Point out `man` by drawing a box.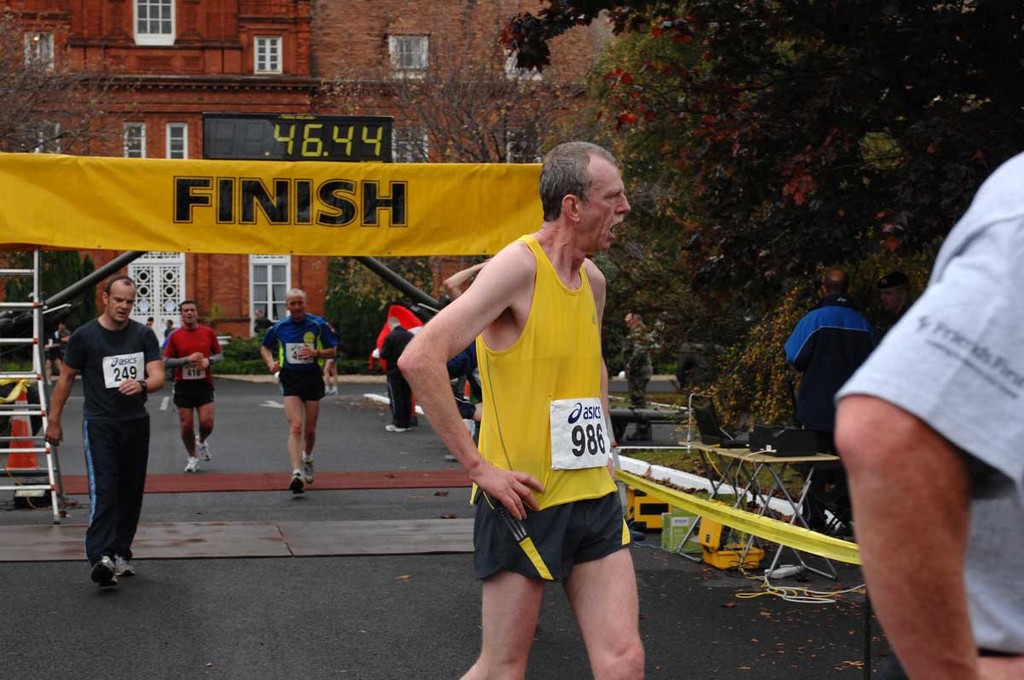
rect(161, 299, 221, 477).
